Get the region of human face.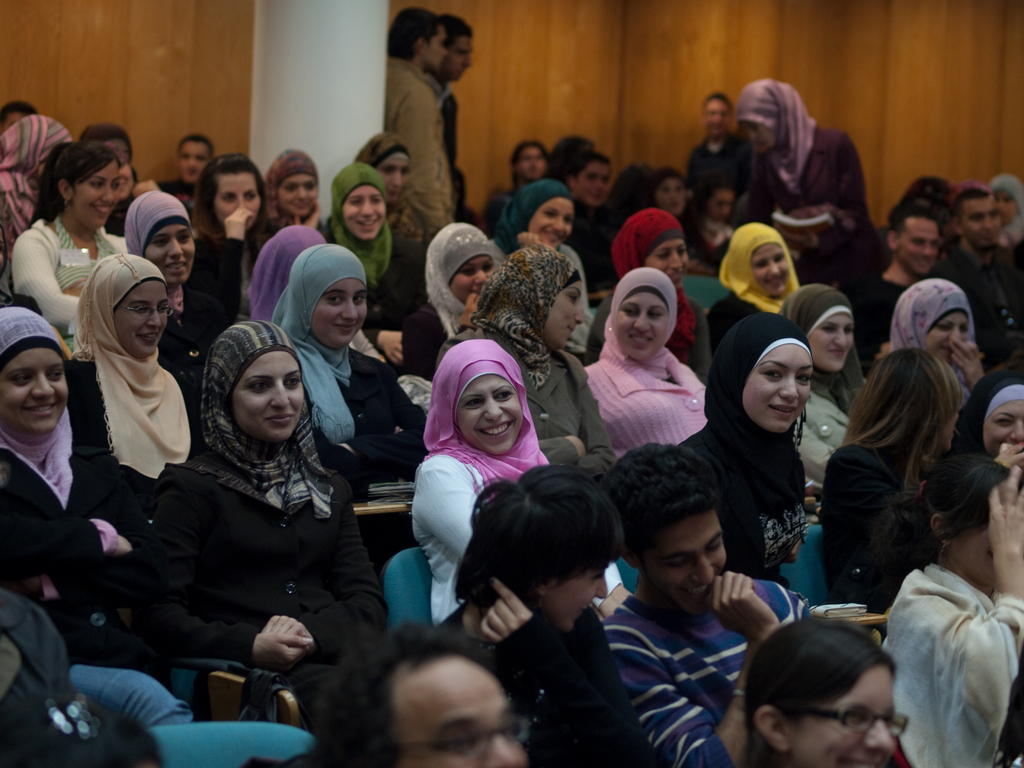
x1=809 y1=312 x2=850 y2=371.
